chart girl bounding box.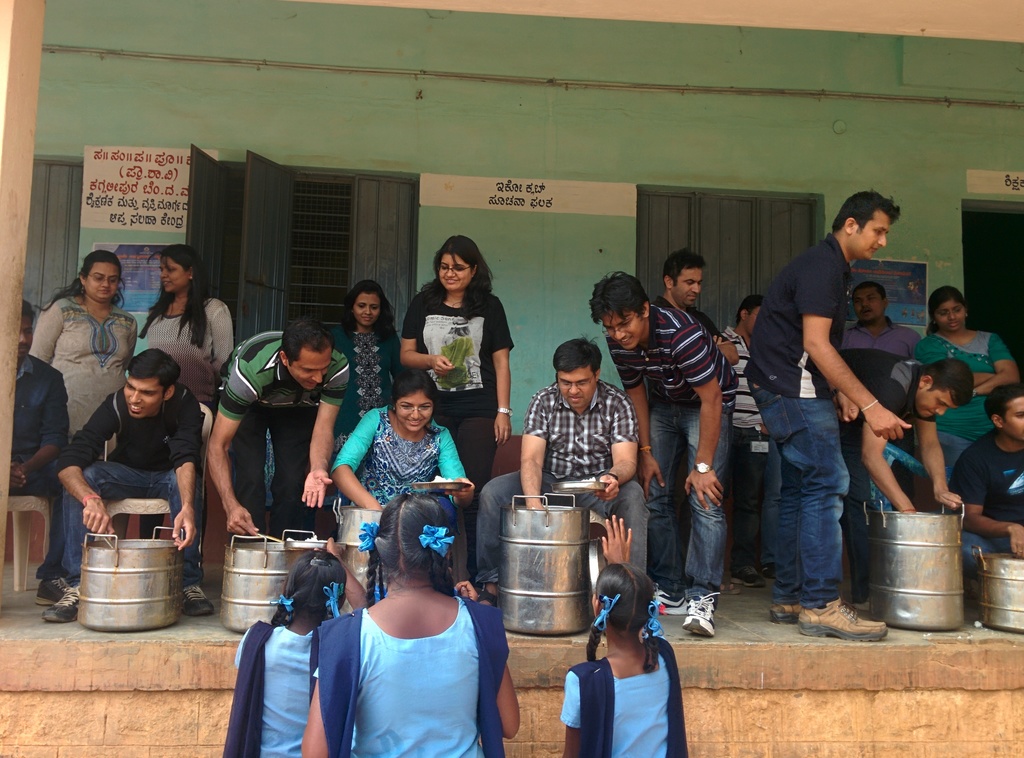
Charted: crop(129, 248, 240, 401).
